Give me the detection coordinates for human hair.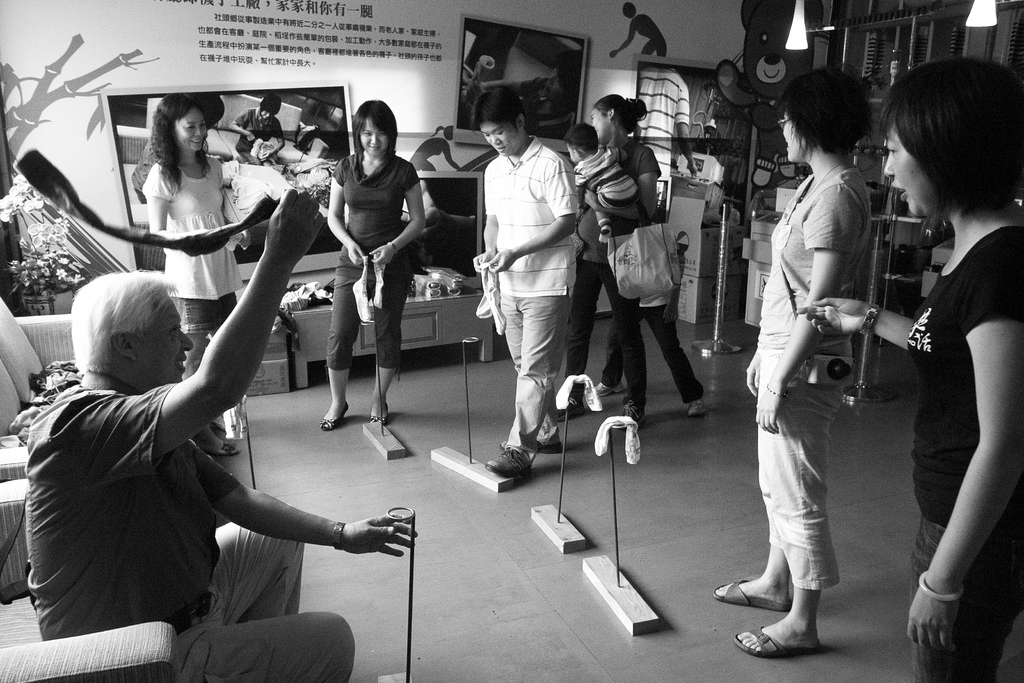
region(468, 81, 525, 130).
